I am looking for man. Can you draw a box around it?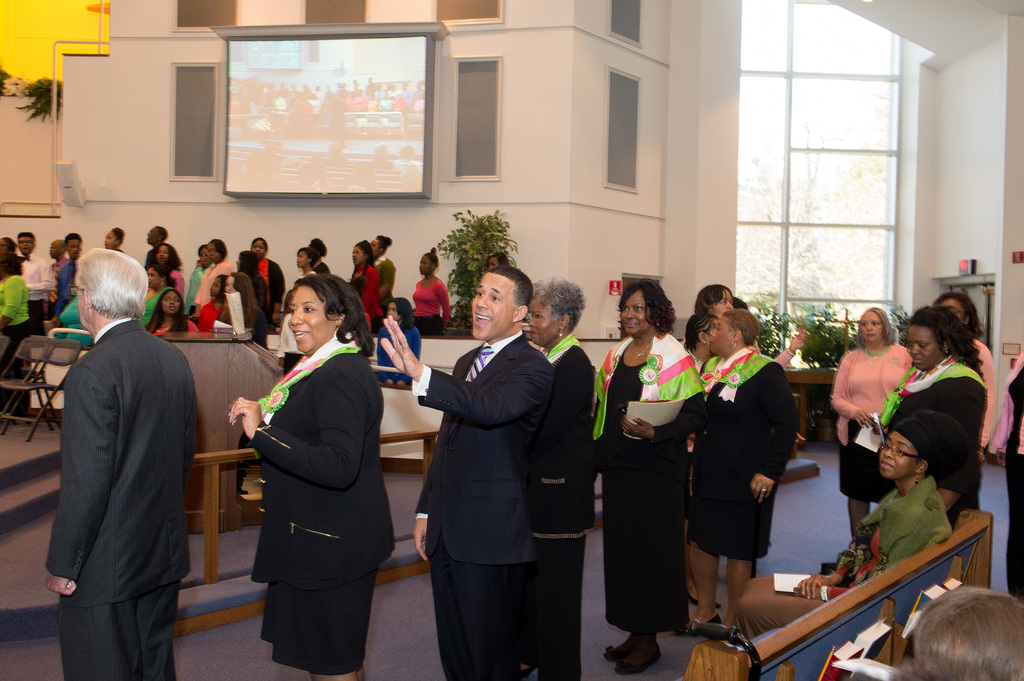
Sure, the bounding box is 17/231/52/331.
